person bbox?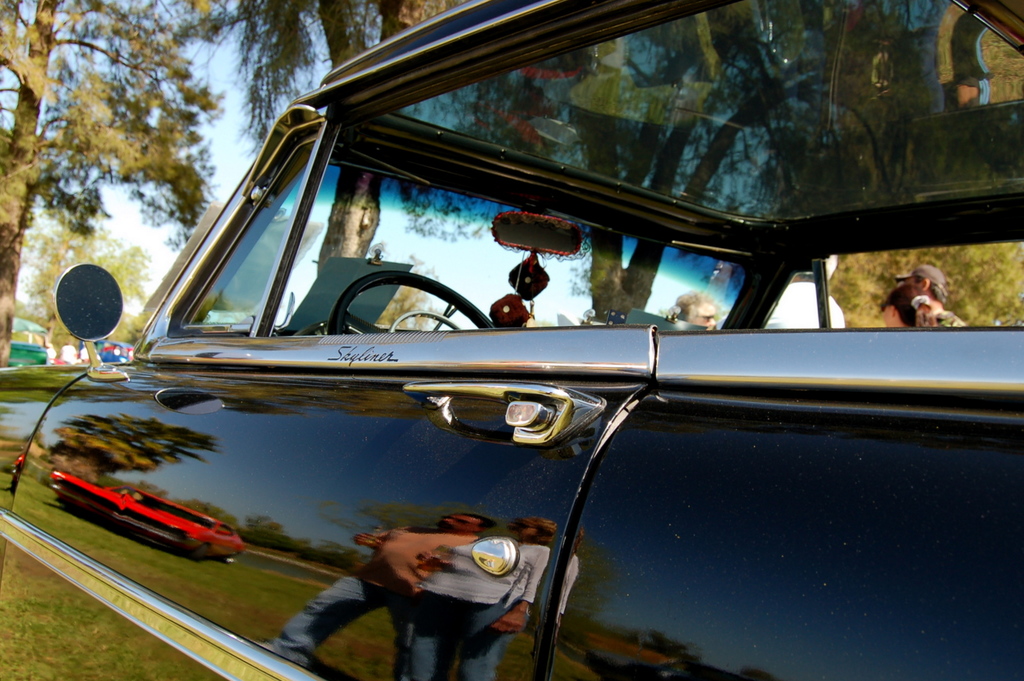
box(671, 291, 726, 333)
